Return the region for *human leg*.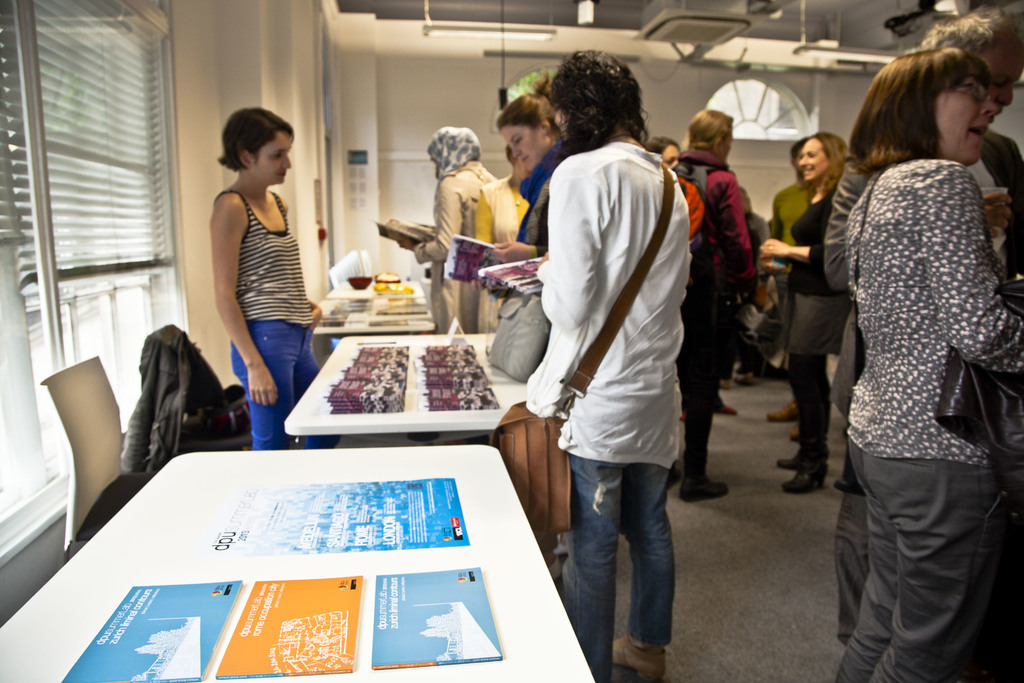
l=676, t=377, r=726, b=498.
